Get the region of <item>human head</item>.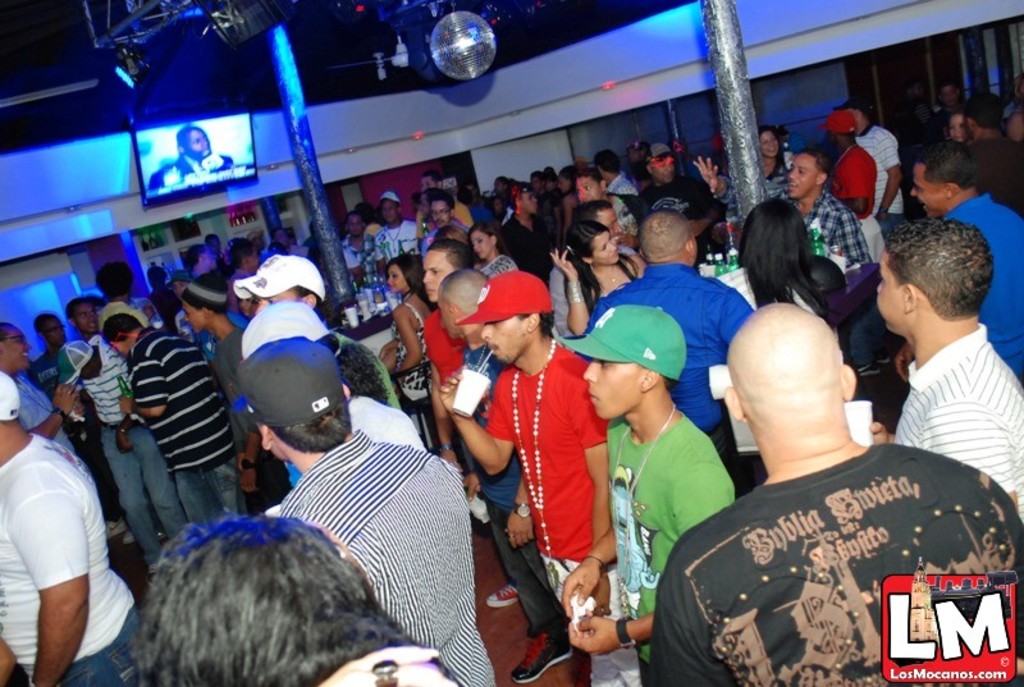
box(575, 168, 603, 203).
